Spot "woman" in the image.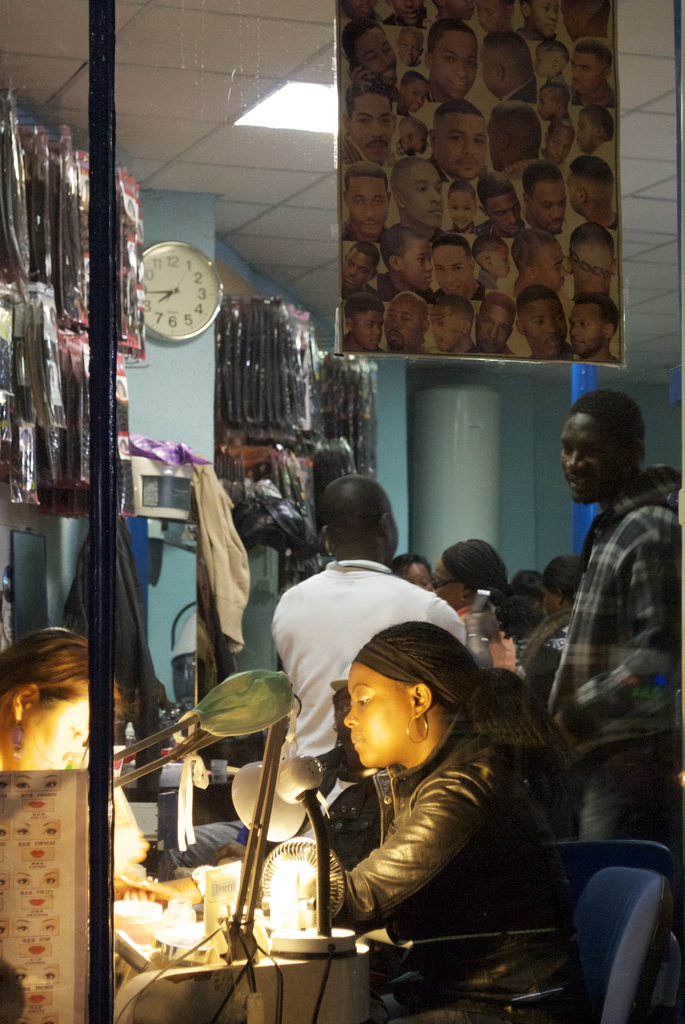
"woman" found at bbox(0, 623, 140, 769).
